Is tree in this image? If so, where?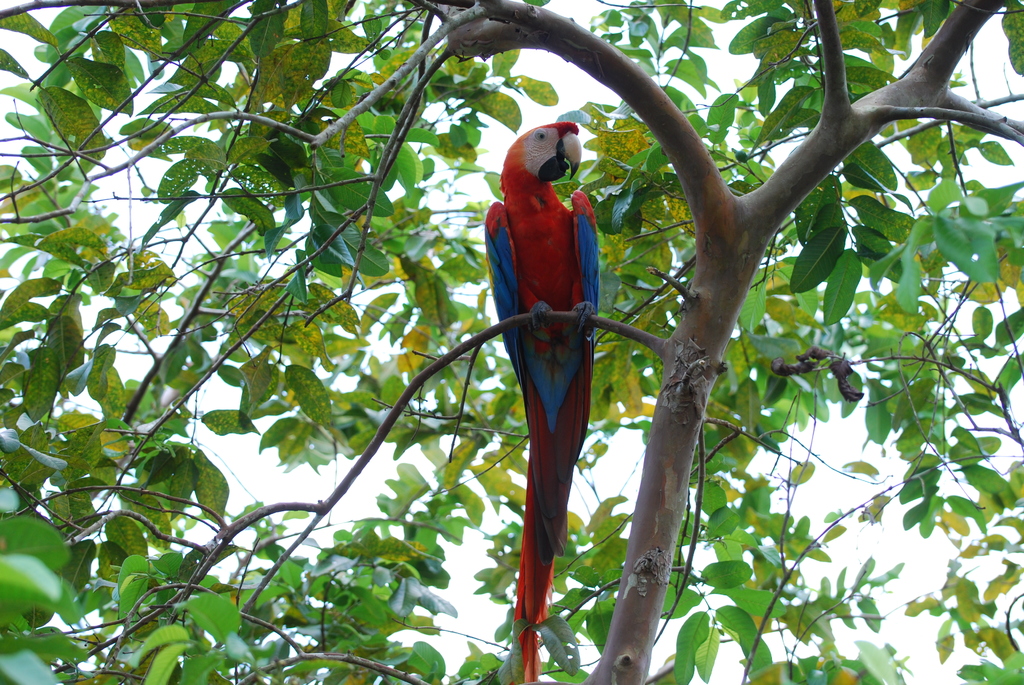
Yes, at box(0, 0, 1023, 684).
